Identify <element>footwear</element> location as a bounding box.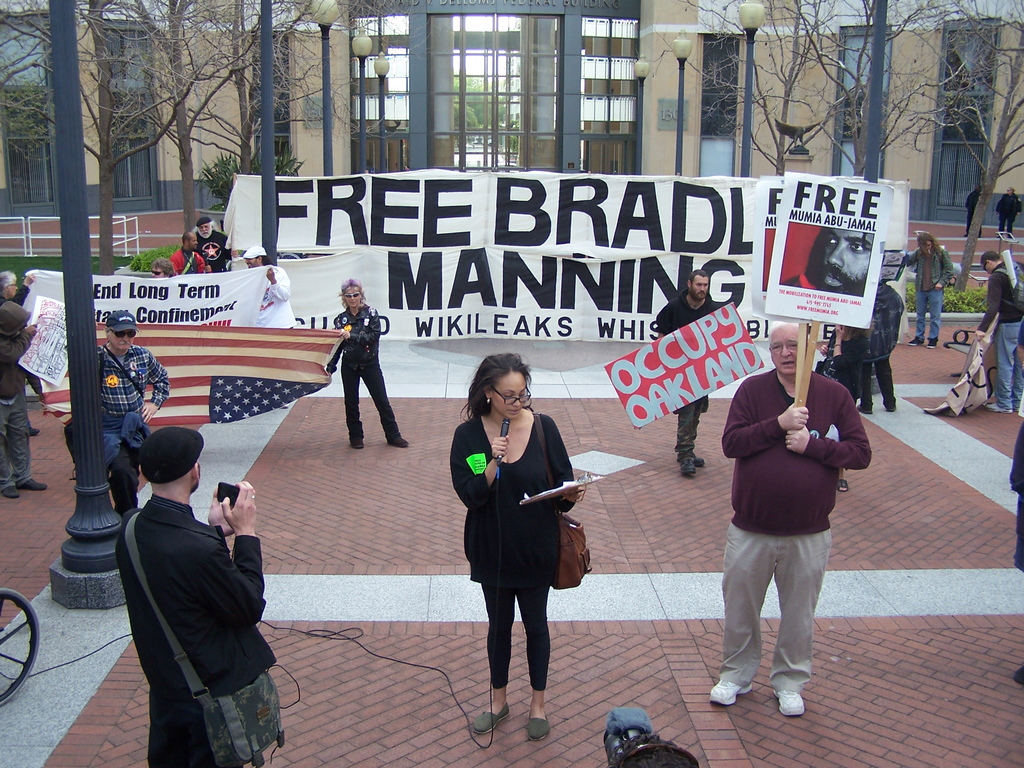
[x1=840, y1=478, x2=849, y2=492].
